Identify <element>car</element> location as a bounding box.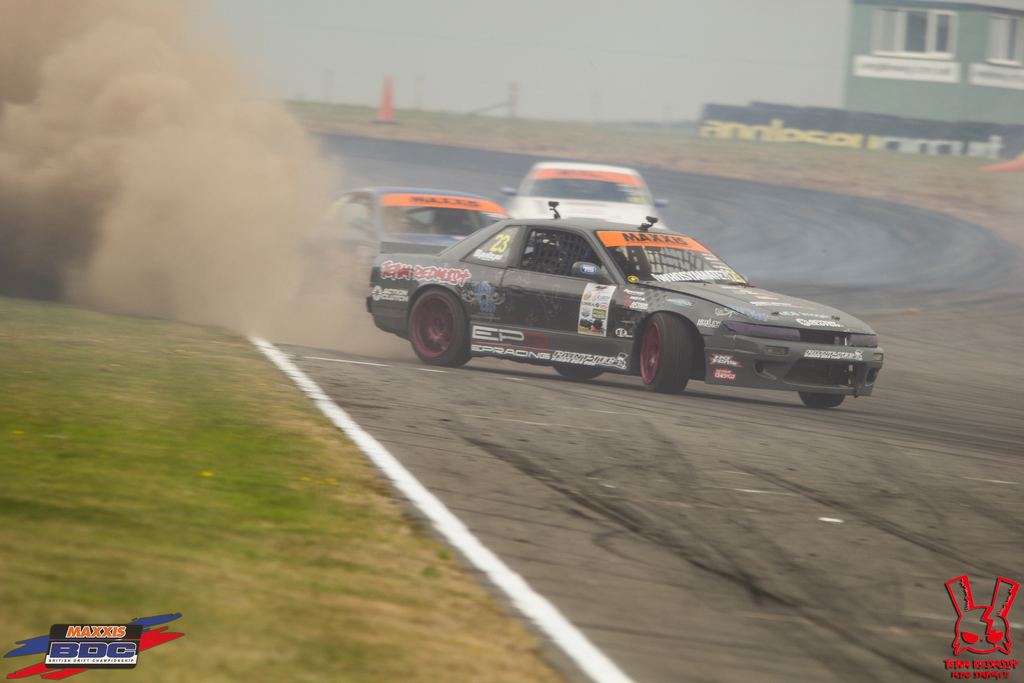
left=285, top=180, right=515, bottom=290.
